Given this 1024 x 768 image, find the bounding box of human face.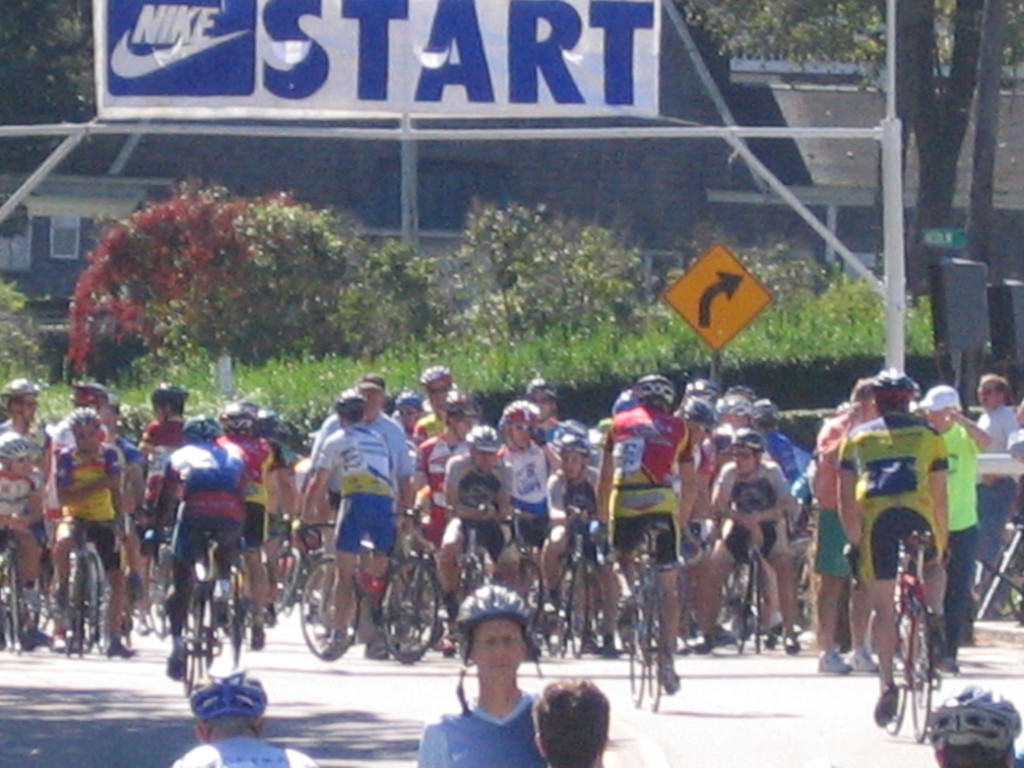
locate(429, 376, 447, 408).
